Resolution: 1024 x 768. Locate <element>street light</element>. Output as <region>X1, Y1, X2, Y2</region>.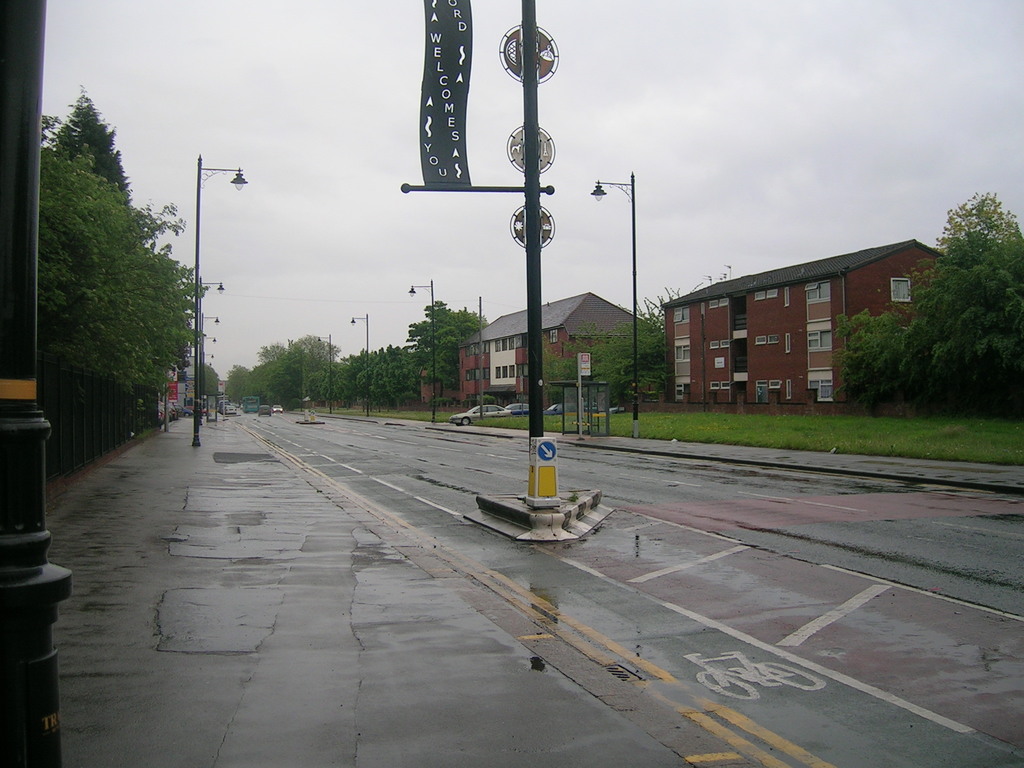
<region>317, 335, 332, 417</region>.
